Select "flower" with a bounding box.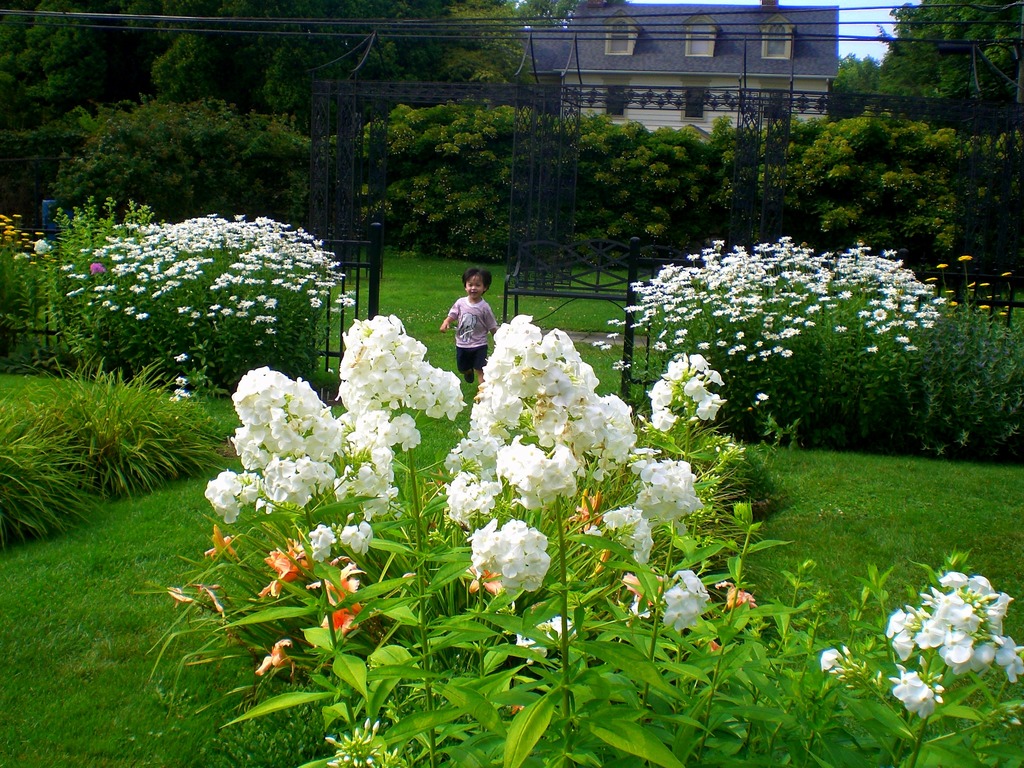
pyautogui.locateOnScreen(820, 643, 852, 675).
